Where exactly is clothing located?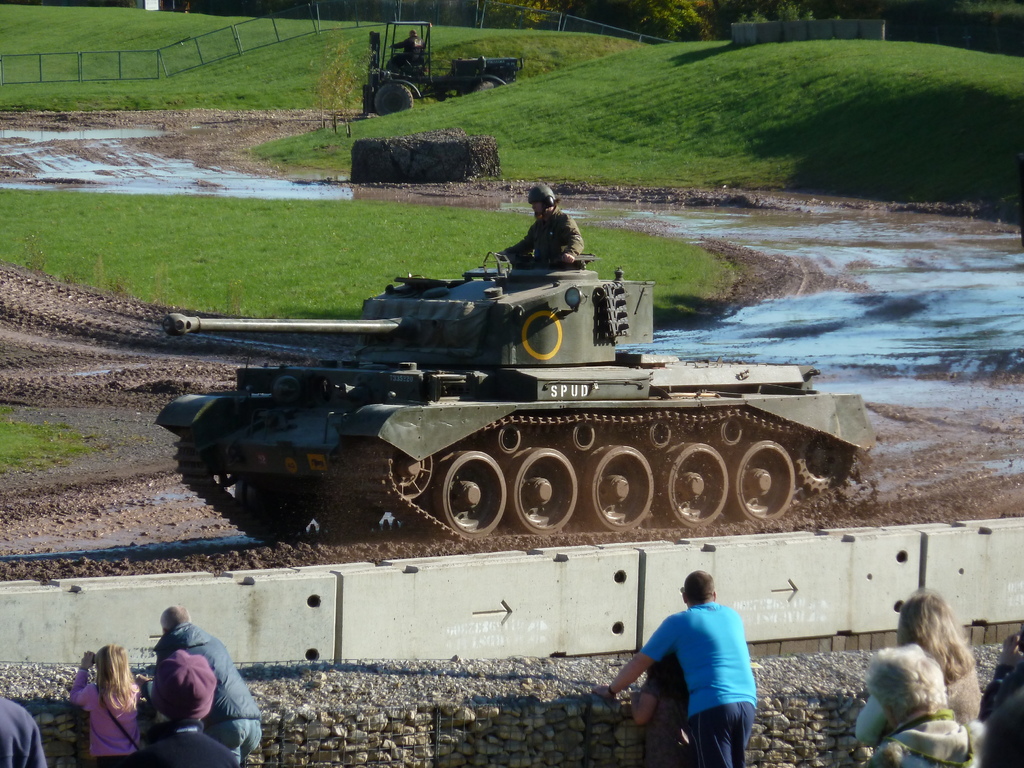
Its bounding box is detection(636, 652, 696, 767).
